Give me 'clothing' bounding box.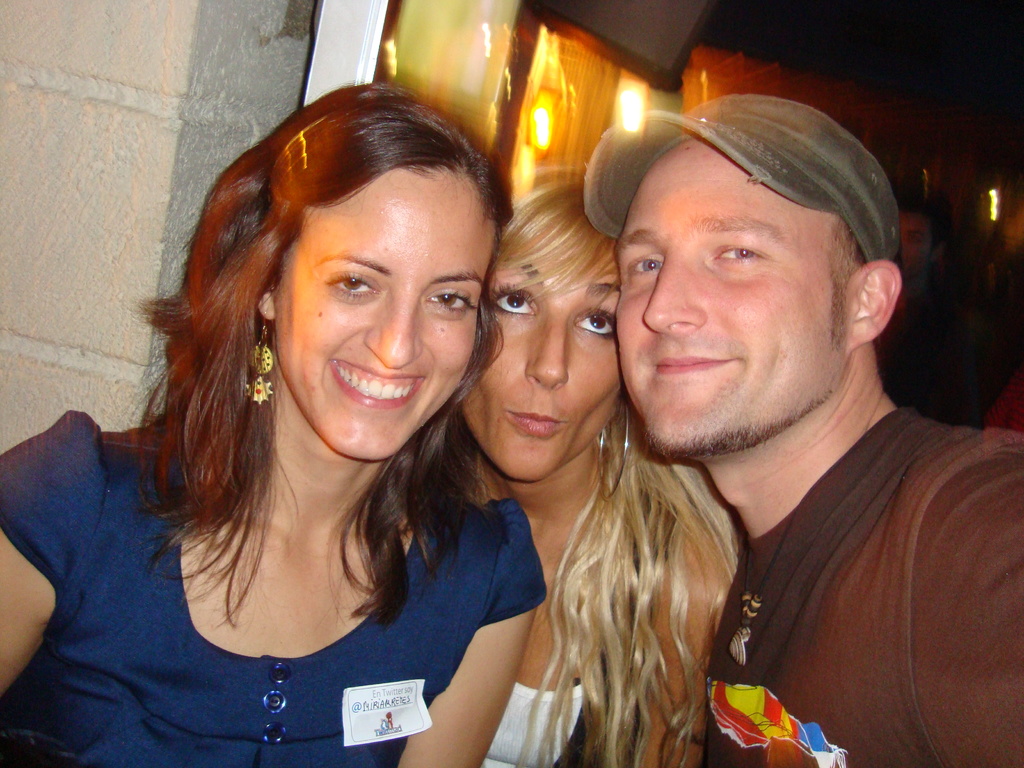
[left=705, top=416, right=1023, bottom=767].
